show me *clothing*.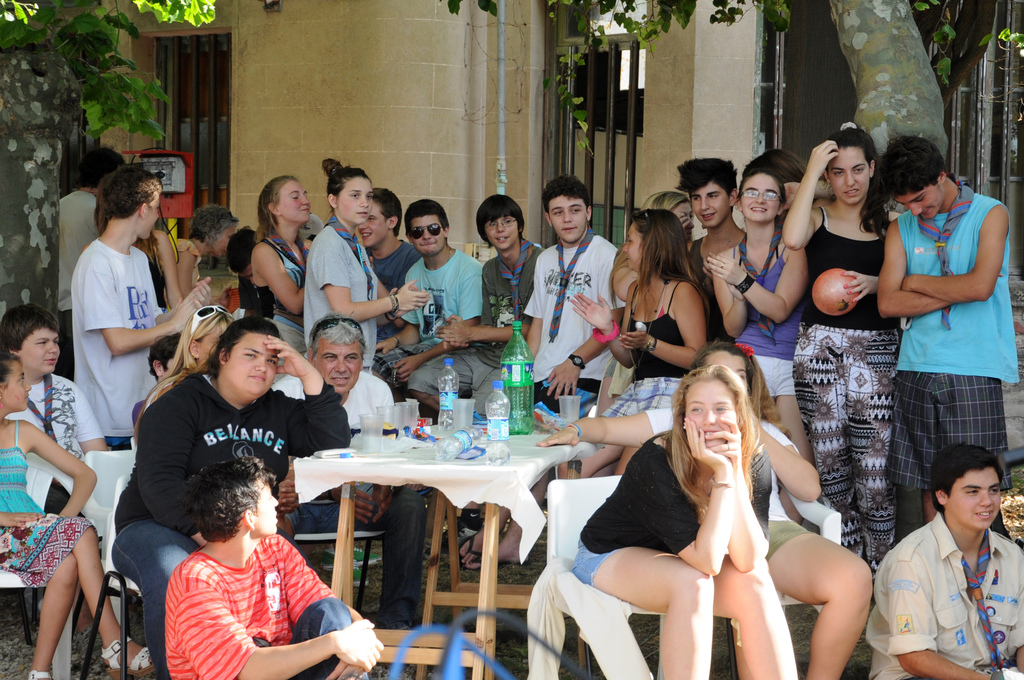
*clothing* is here: Rect(884, 206, 1023, 504).
